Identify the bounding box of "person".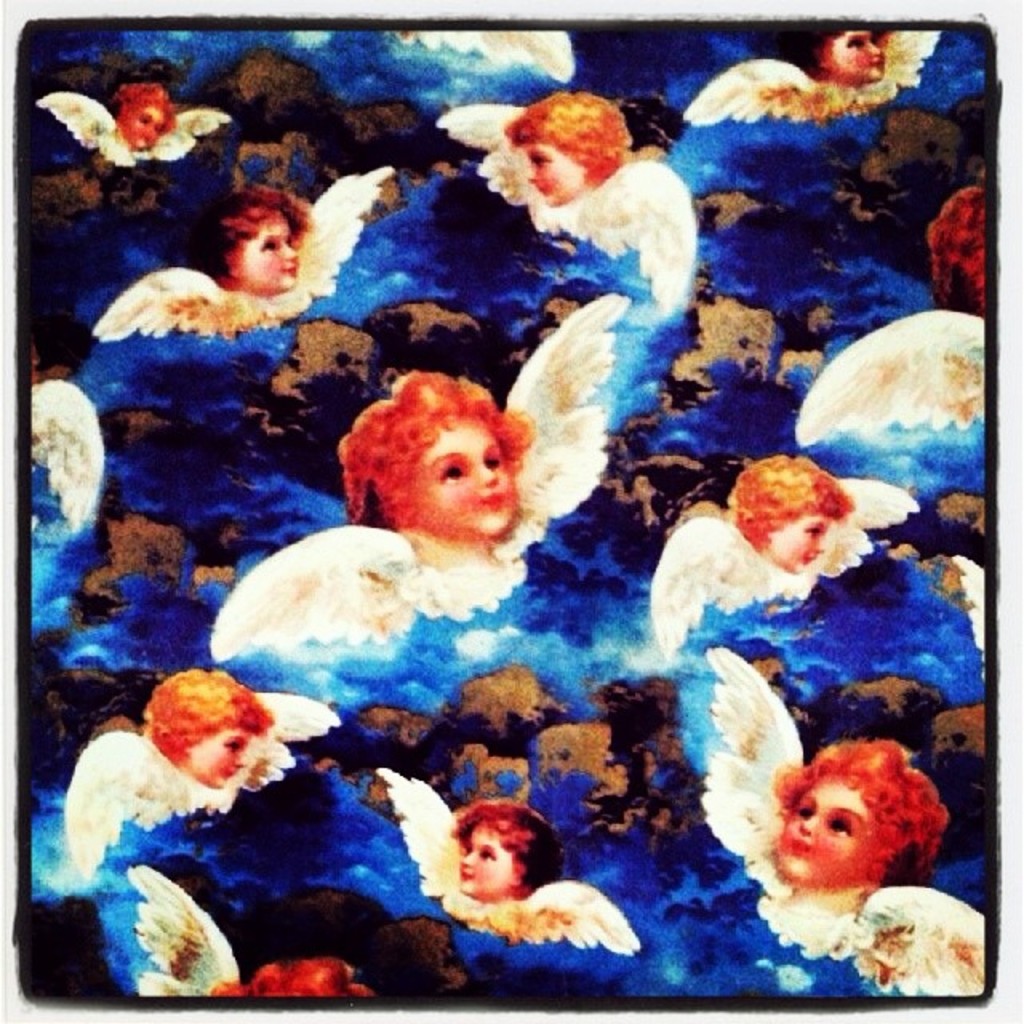
crop(766, 738, 952, 912).
